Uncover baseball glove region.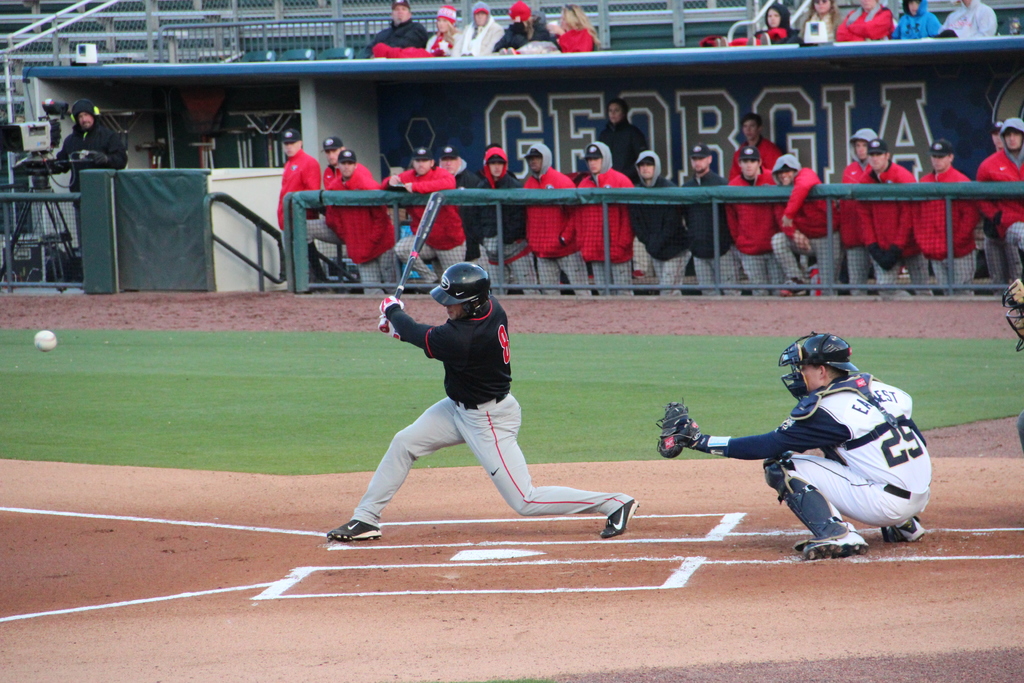
Uncovered: [653,393,703,458].
